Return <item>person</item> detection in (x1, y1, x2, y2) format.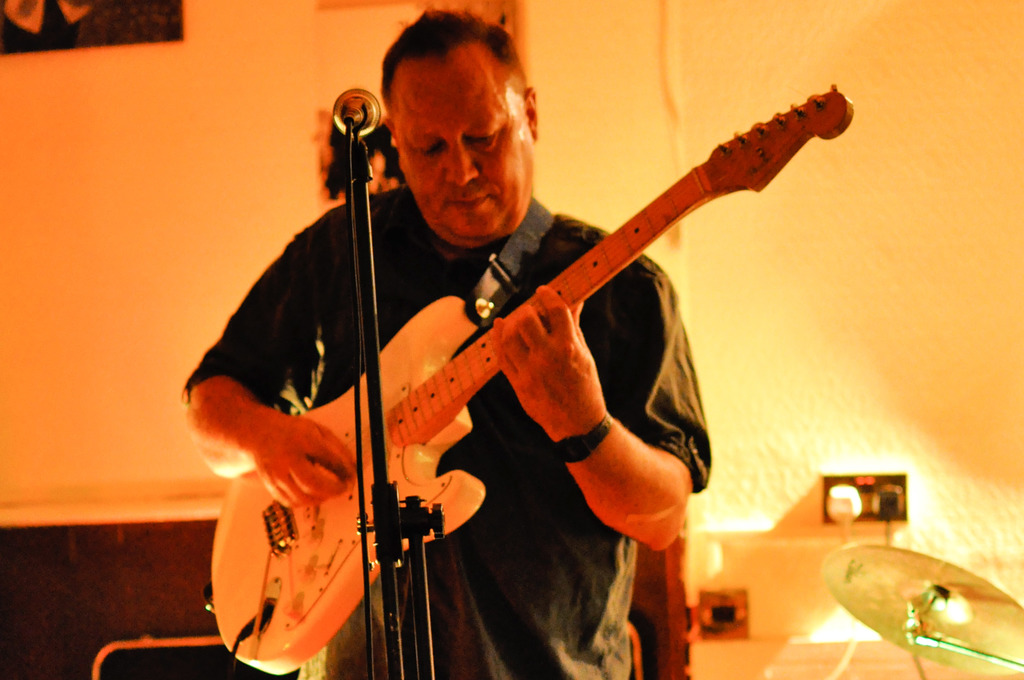
(176, 3, 722, 679).
